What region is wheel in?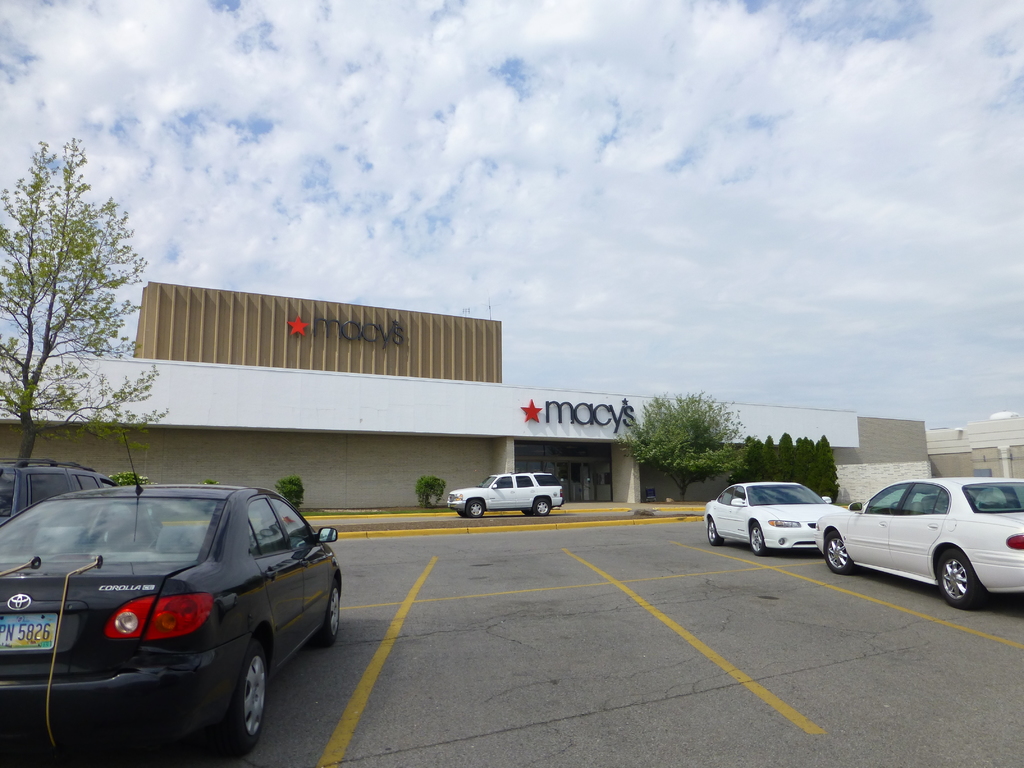
<bbox>308, 574, 344, 651</bbox>.
